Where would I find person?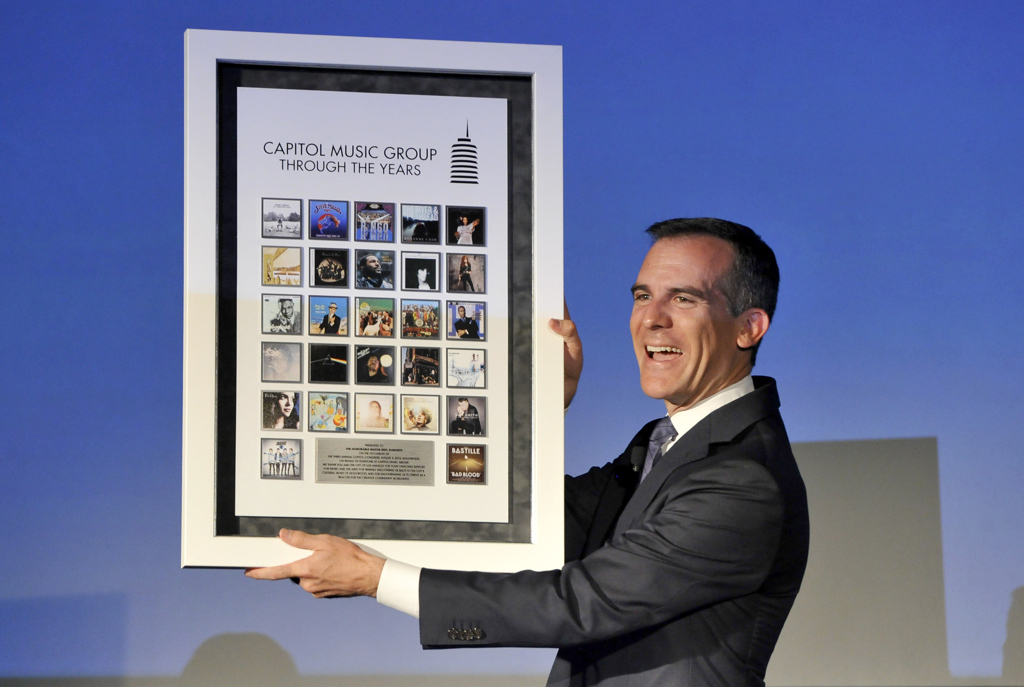
At left=263, top=388, right=299, bottom=433.
